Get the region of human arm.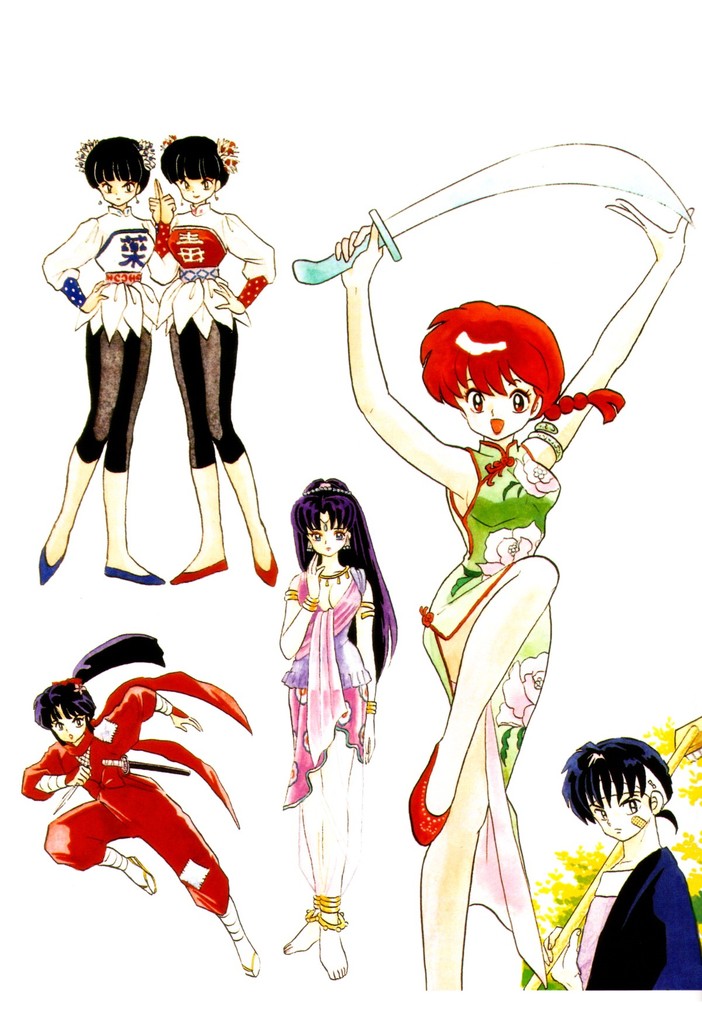
(x1=26, y1=741, x2=101, y2=811).
